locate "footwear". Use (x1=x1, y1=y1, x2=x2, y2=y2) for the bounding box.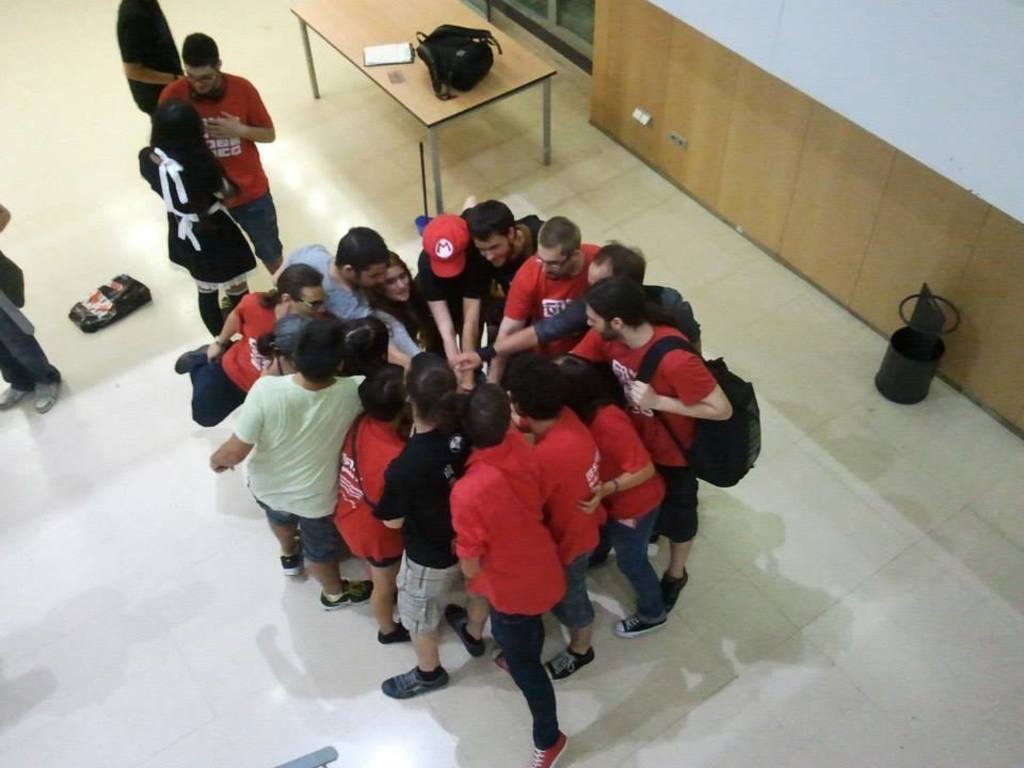
(x1=389, y1=638, x2=453, y2=730).
